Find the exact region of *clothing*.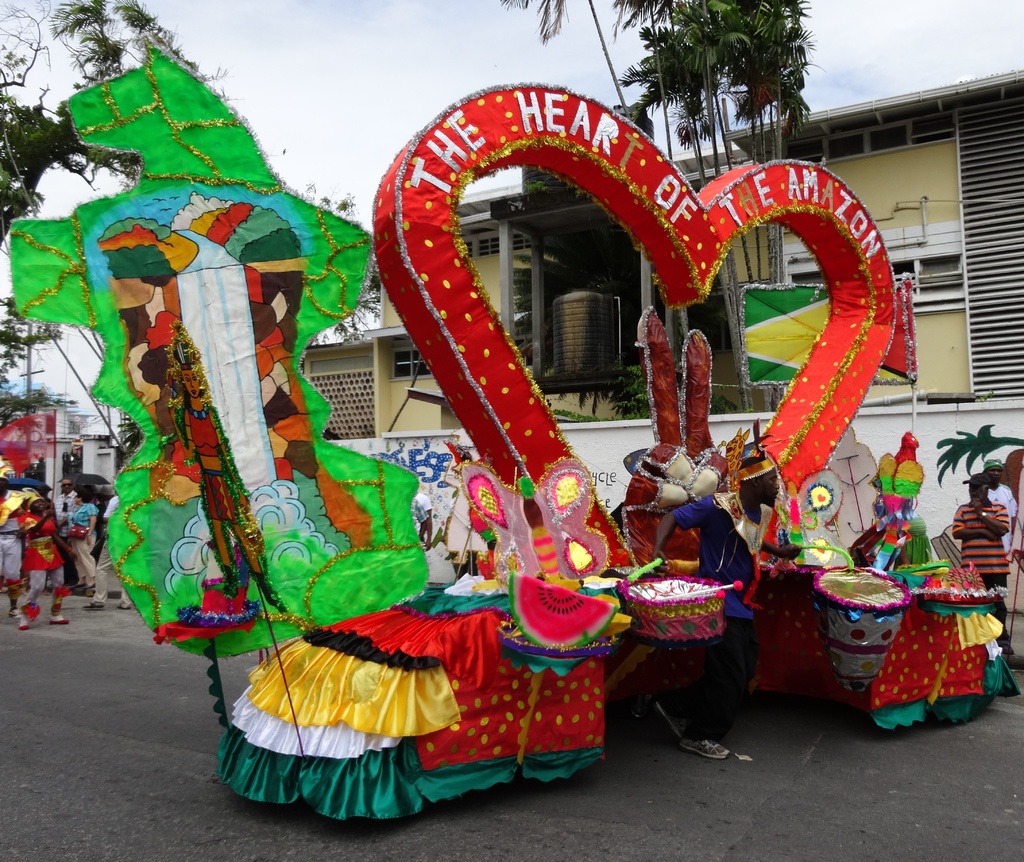
Exact region: {"x1": 949, "y1": 491, "x2": 1017, "y2": 575}.
